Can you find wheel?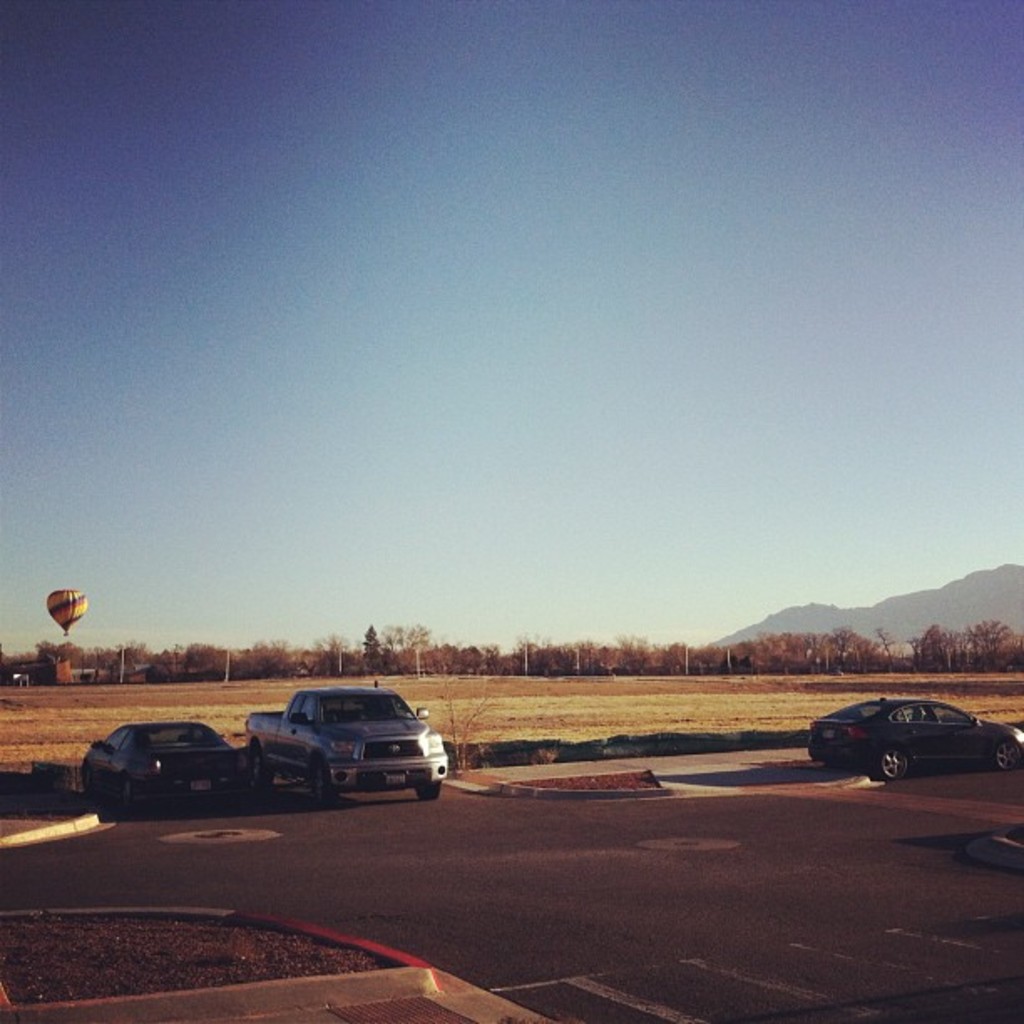
Yes, bounding box: pyautogui.locateOnScreen(311, 755, 343, 806).
